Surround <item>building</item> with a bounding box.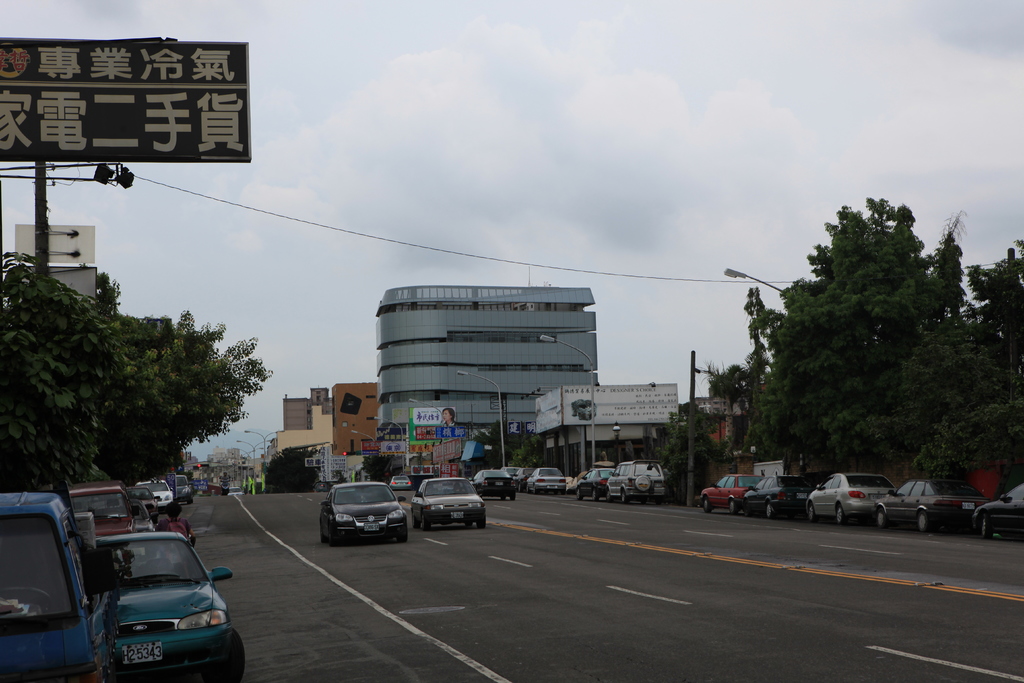
263,388,338,453.
